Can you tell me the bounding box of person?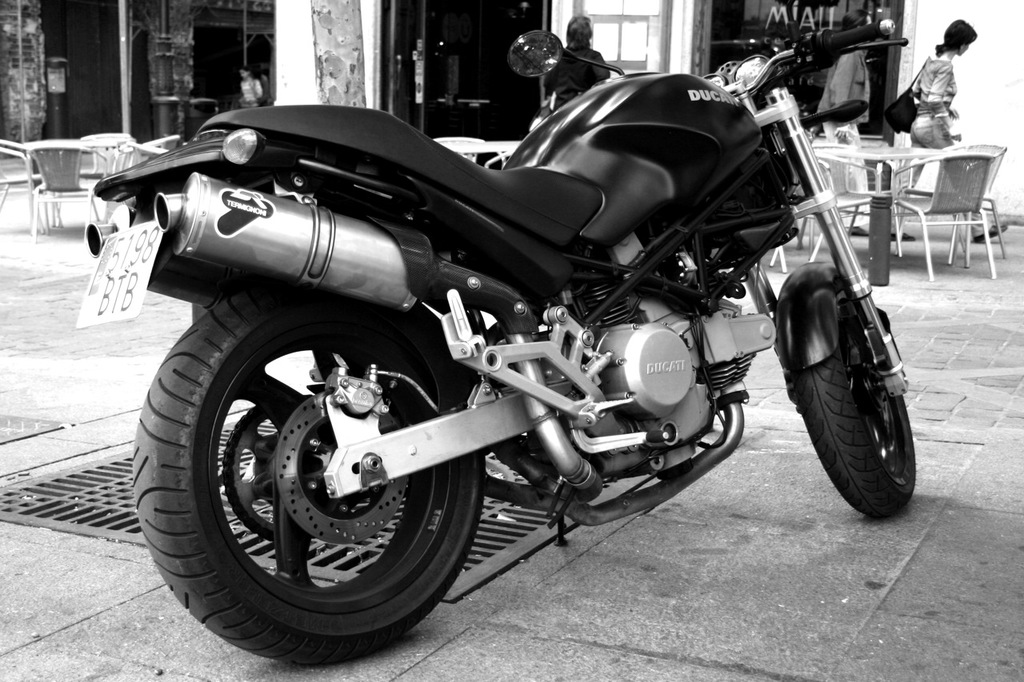
806/3/869/138.
